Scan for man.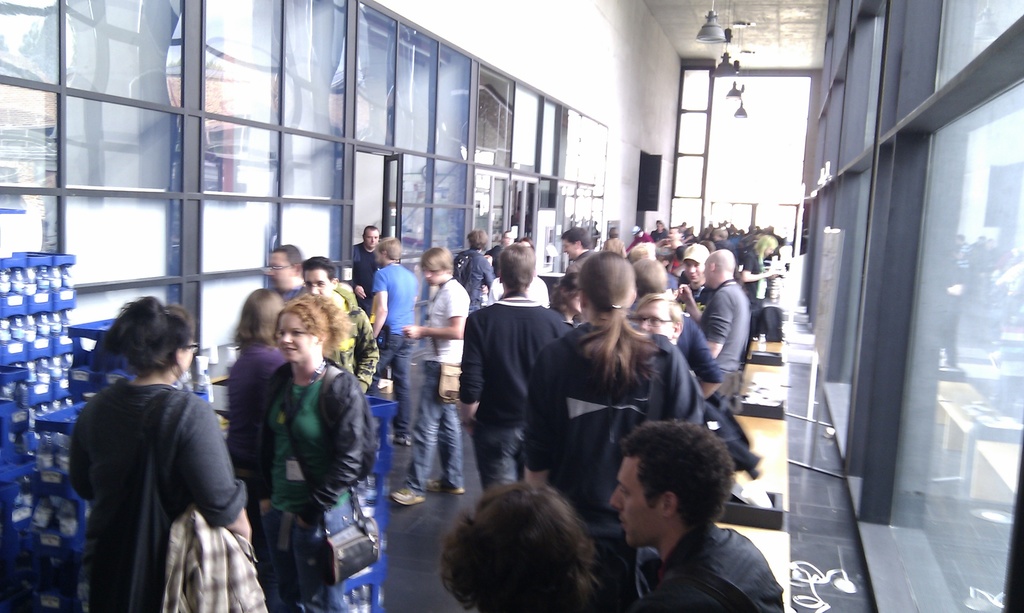
Scan result: rect(387, 244, 468, 510).
